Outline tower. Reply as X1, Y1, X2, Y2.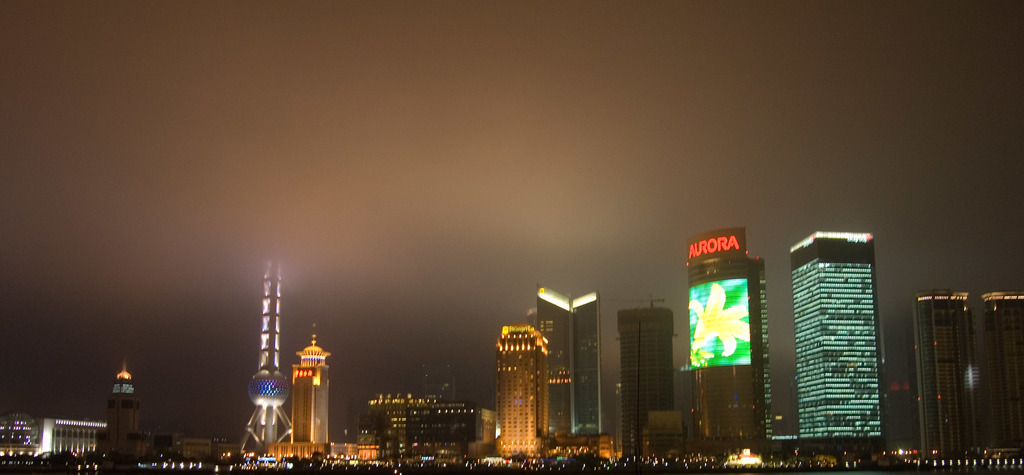
220, 257, 316, 431.
